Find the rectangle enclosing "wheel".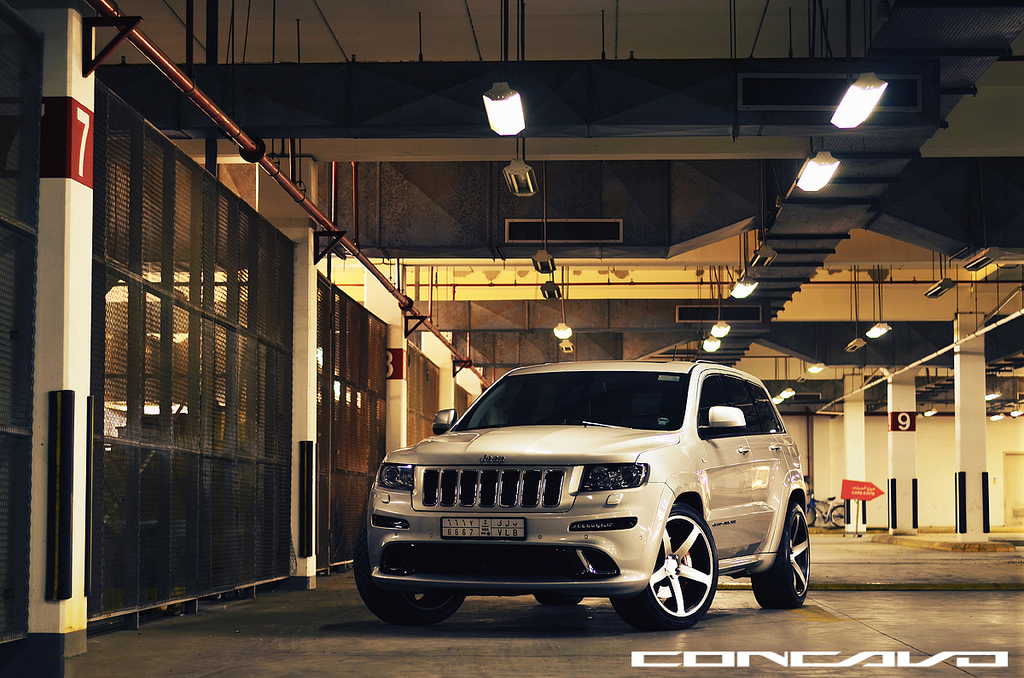
bbox=(749, 501, 809, 611).
